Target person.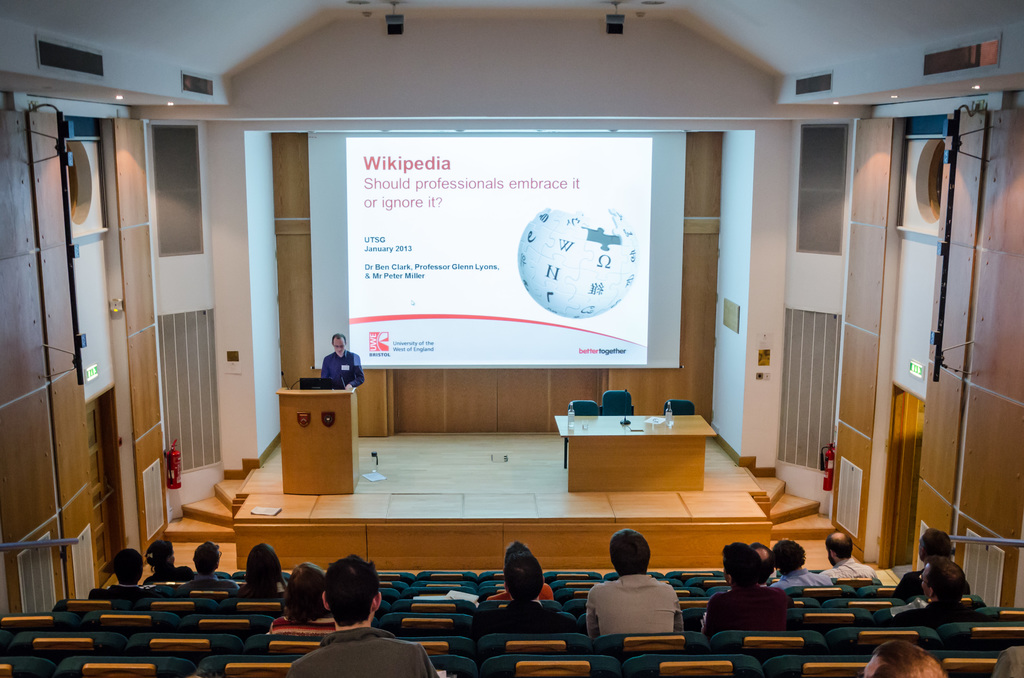
Target region: region(93, 547, 165, 602).
